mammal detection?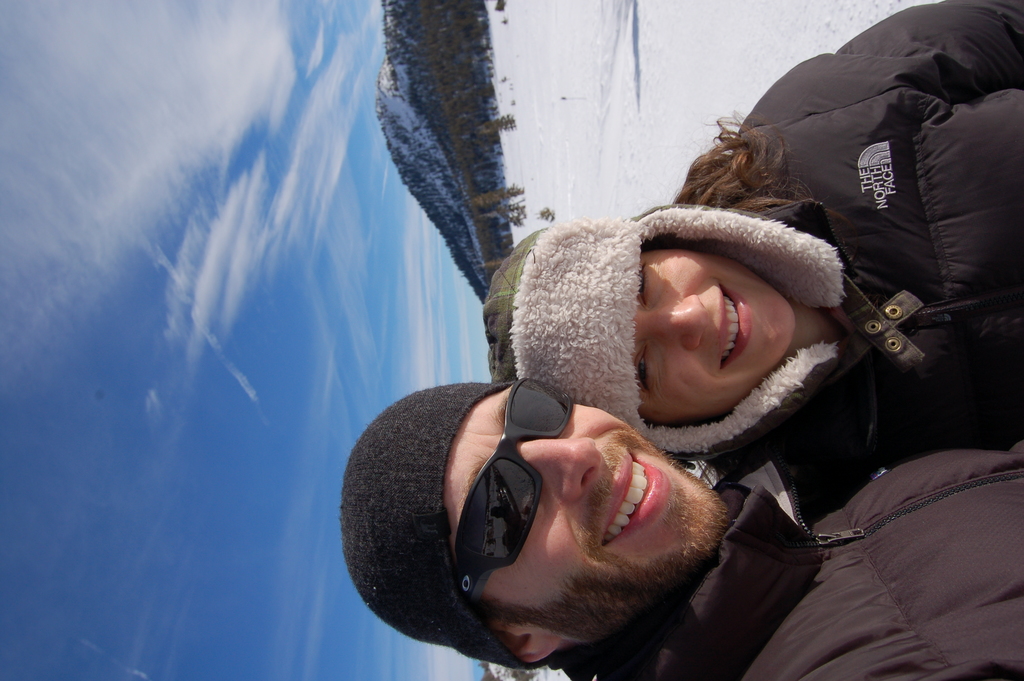
left=338, top=380, right=1023, bottom=680
